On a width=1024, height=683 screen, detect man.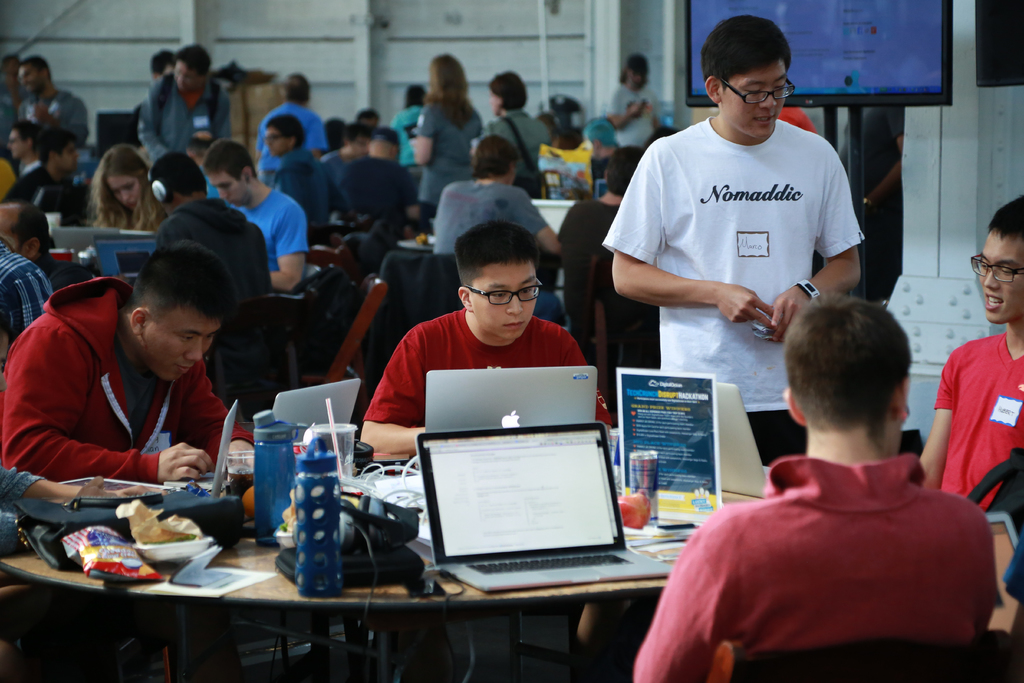
12,60,90,142.
